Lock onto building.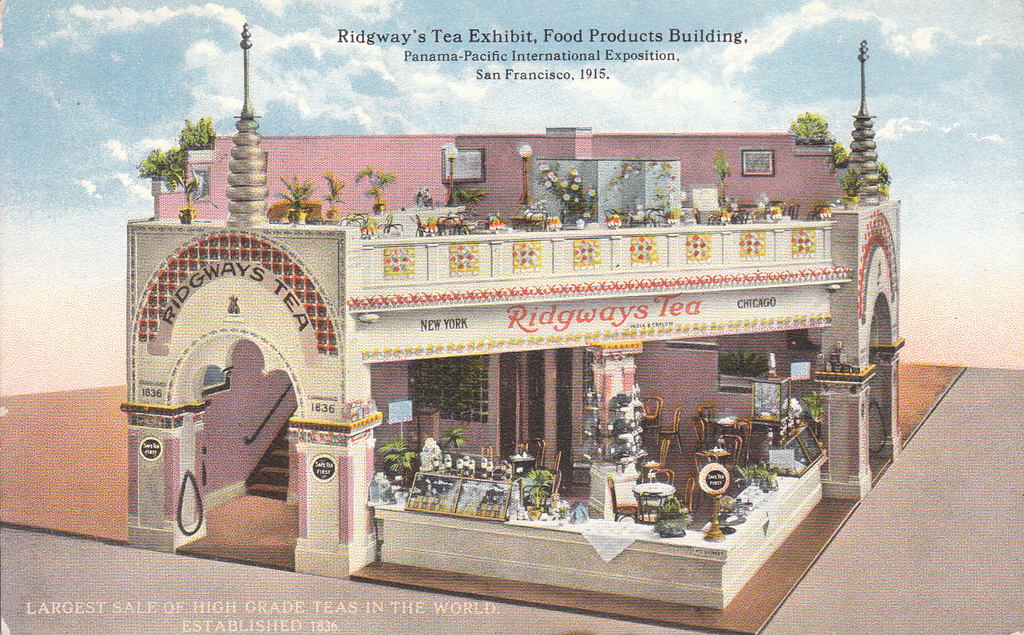
Locked: box=[116, 21, 900, 622].
